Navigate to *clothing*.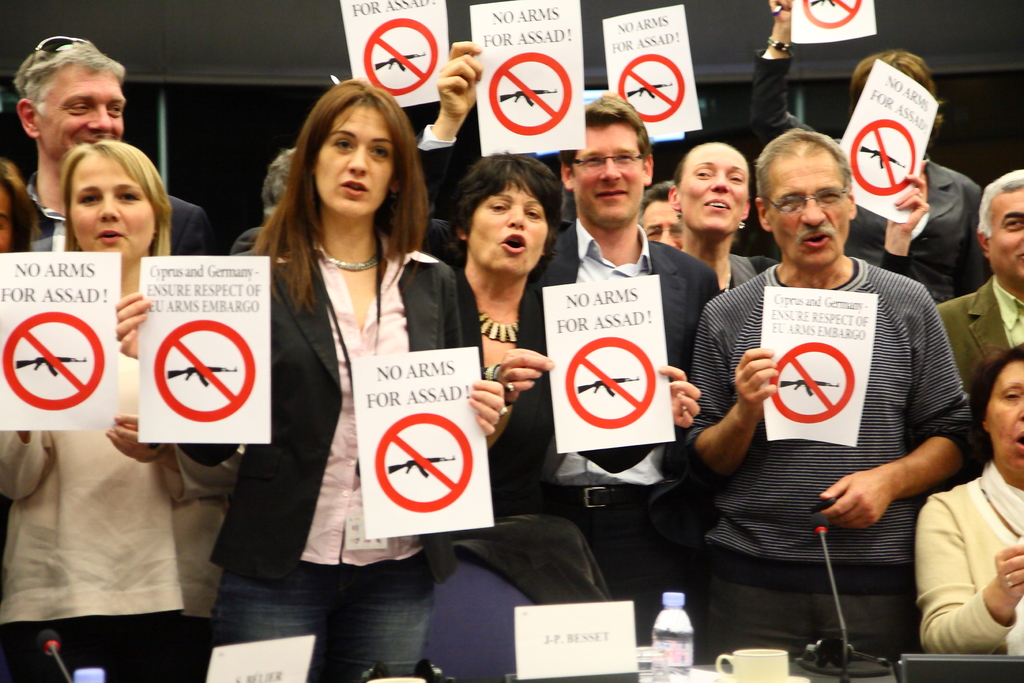
Navigation target: x1=936 y1=276 x2=1023 y2=393.
